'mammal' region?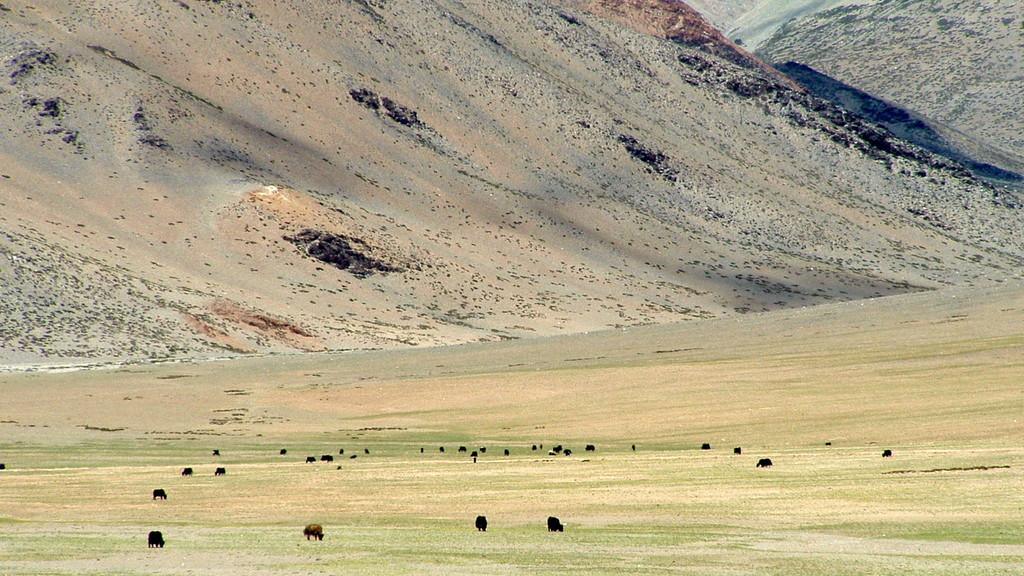
[630,443,635,451]
